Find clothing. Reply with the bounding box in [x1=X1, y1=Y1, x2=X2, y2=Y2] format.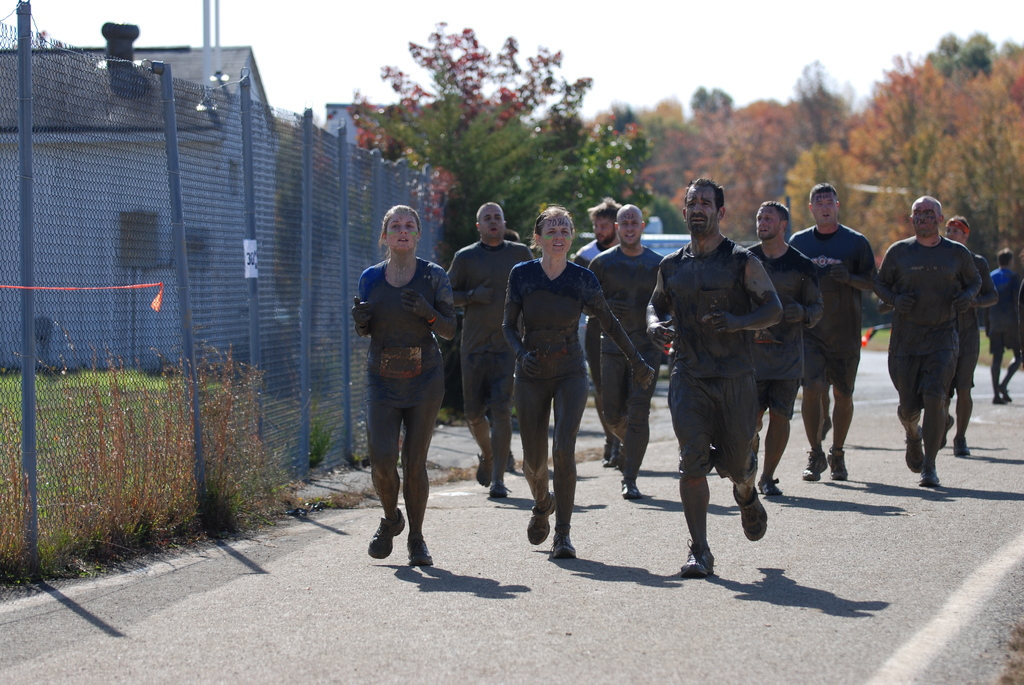
[x1=446, y1=237, x2=530, y2=421].
